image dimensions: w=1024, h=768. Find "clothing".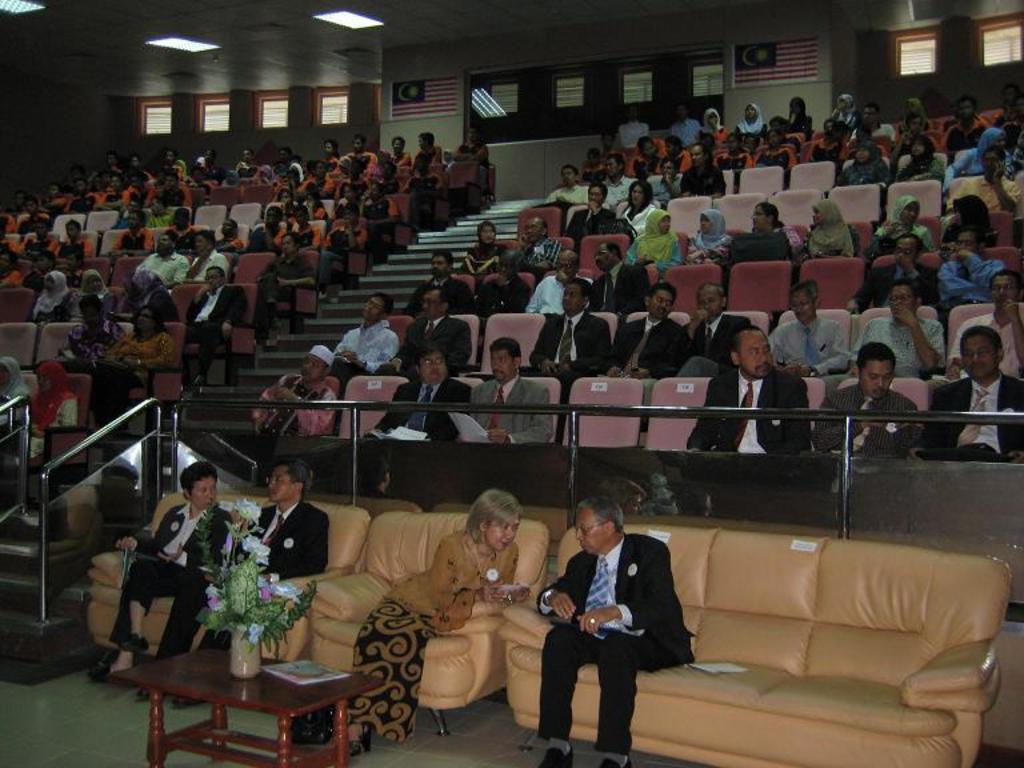
479:373:547:439.
